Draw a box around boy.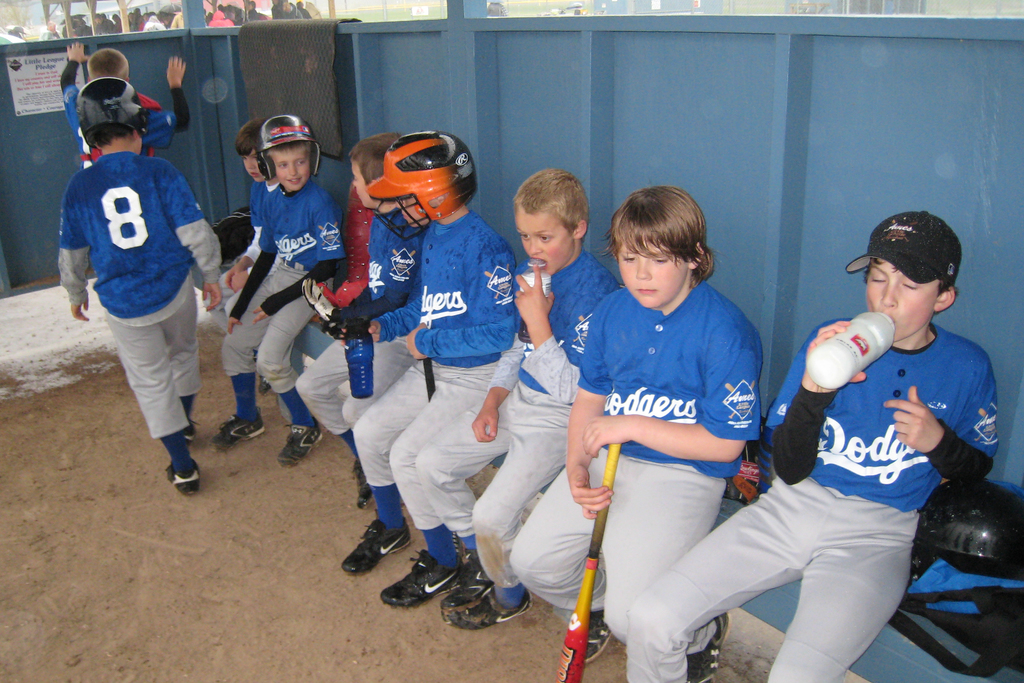
<region>86, 75, 225, 473</region>.
